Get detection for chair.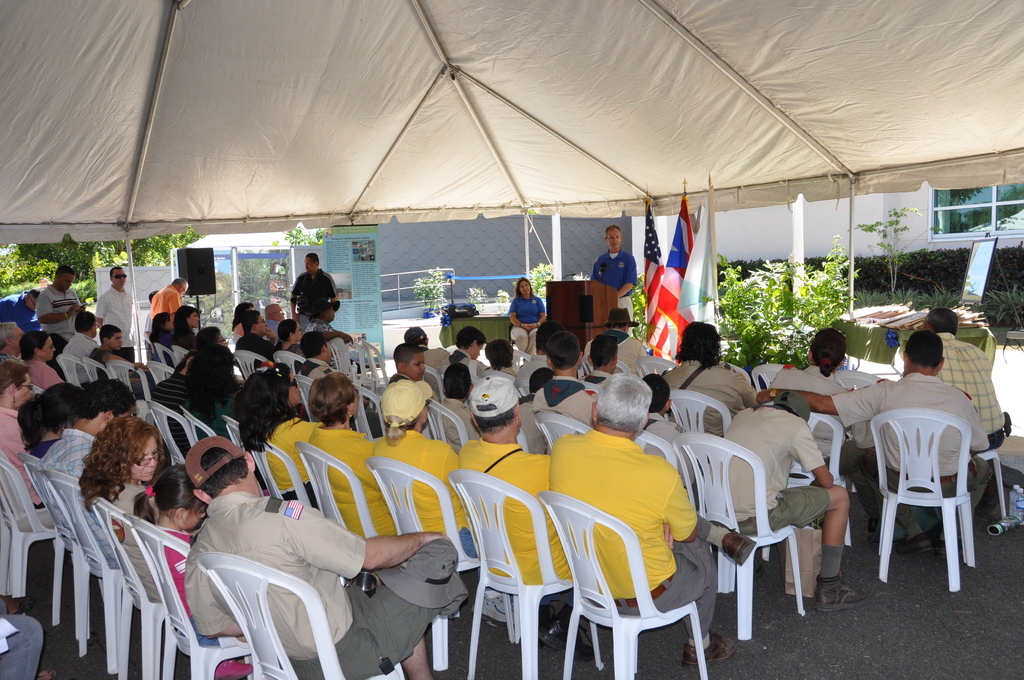
Detection: 144 360 173 391.
